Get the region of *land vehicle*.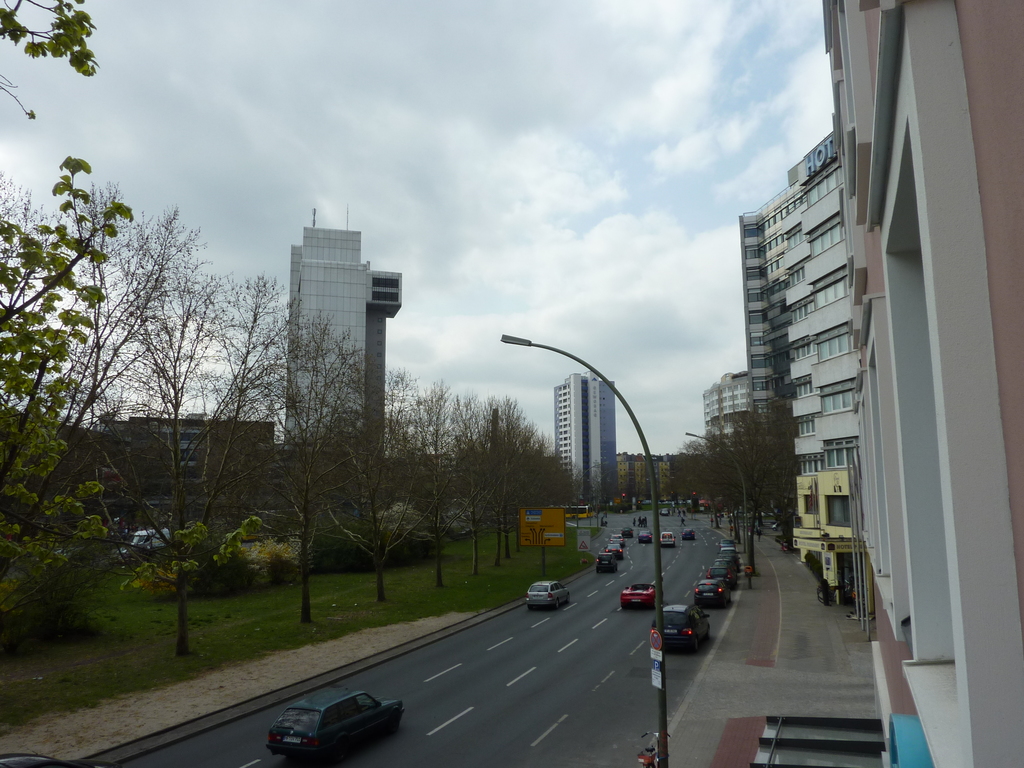
crop(717, 508, 734, 522).
